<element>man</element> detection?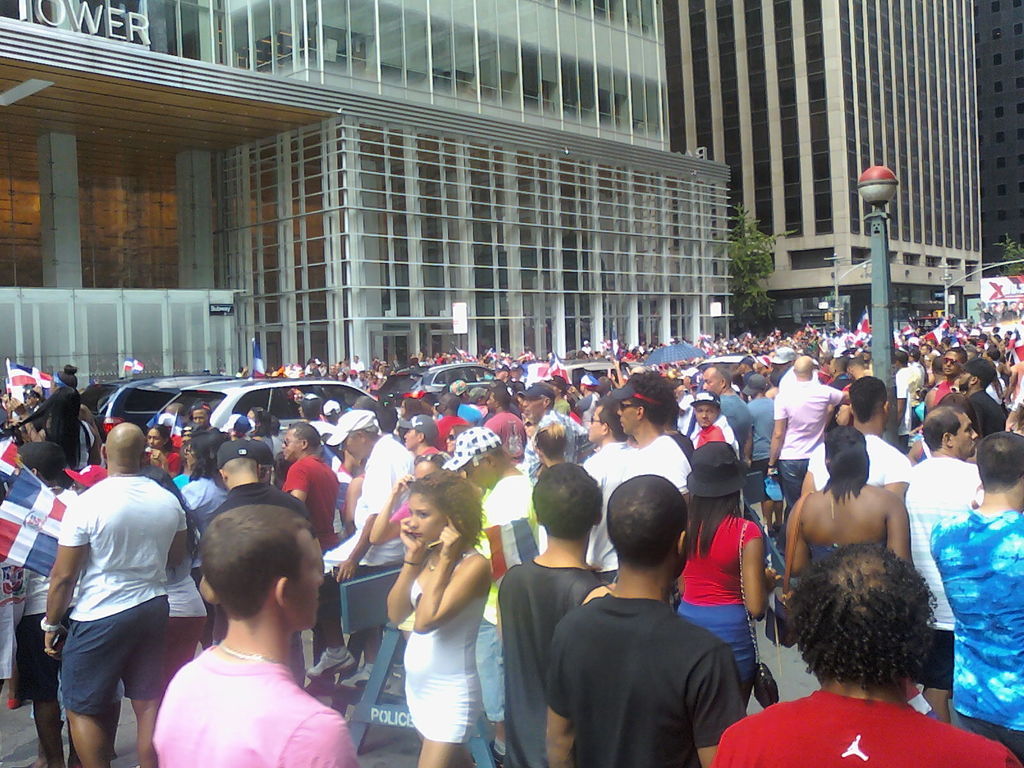
locate(33, 404, 162, 747)
